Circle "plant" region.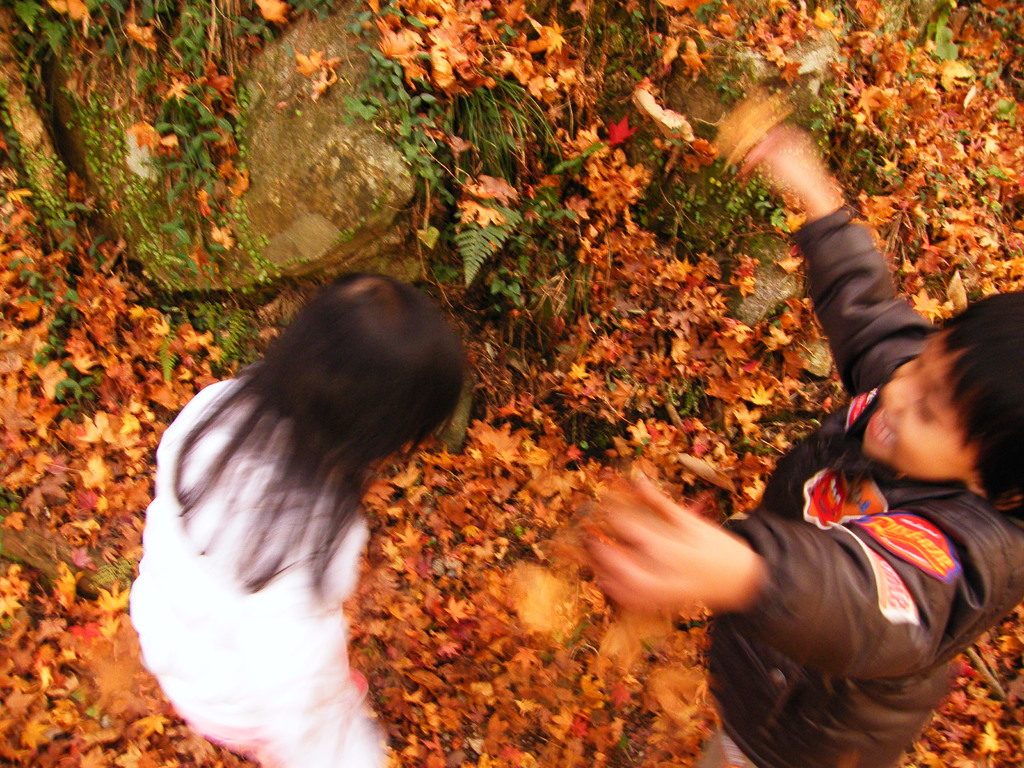
Region: detection(724, 216, 740, 236).
